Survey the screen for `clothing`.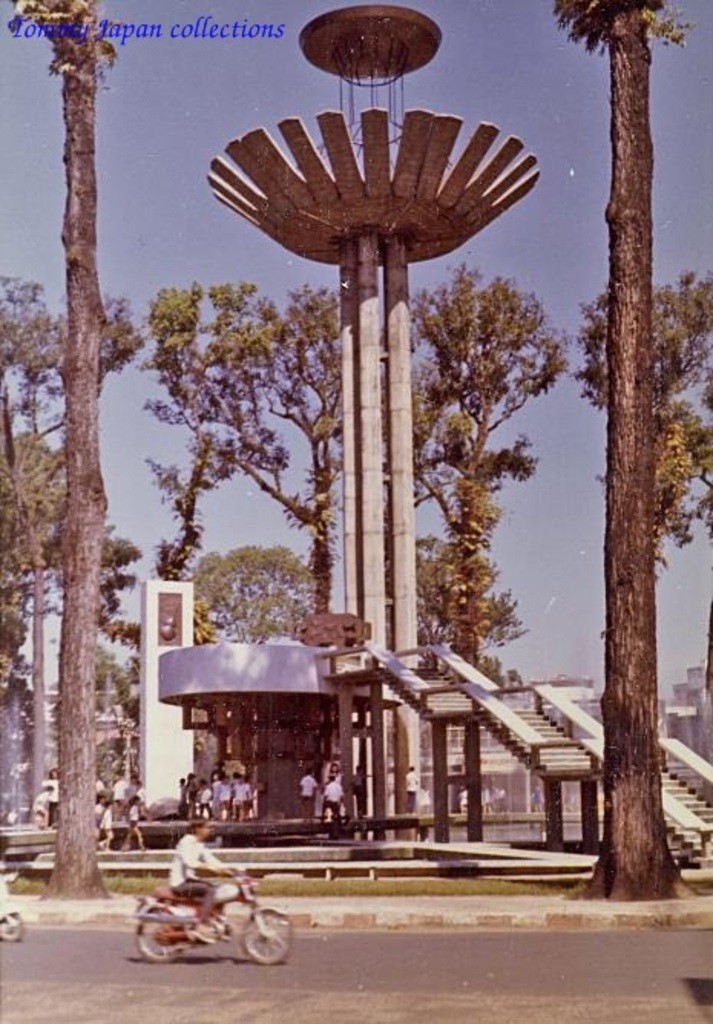
Survey found: bbox=[405, 768, 417, 808].
